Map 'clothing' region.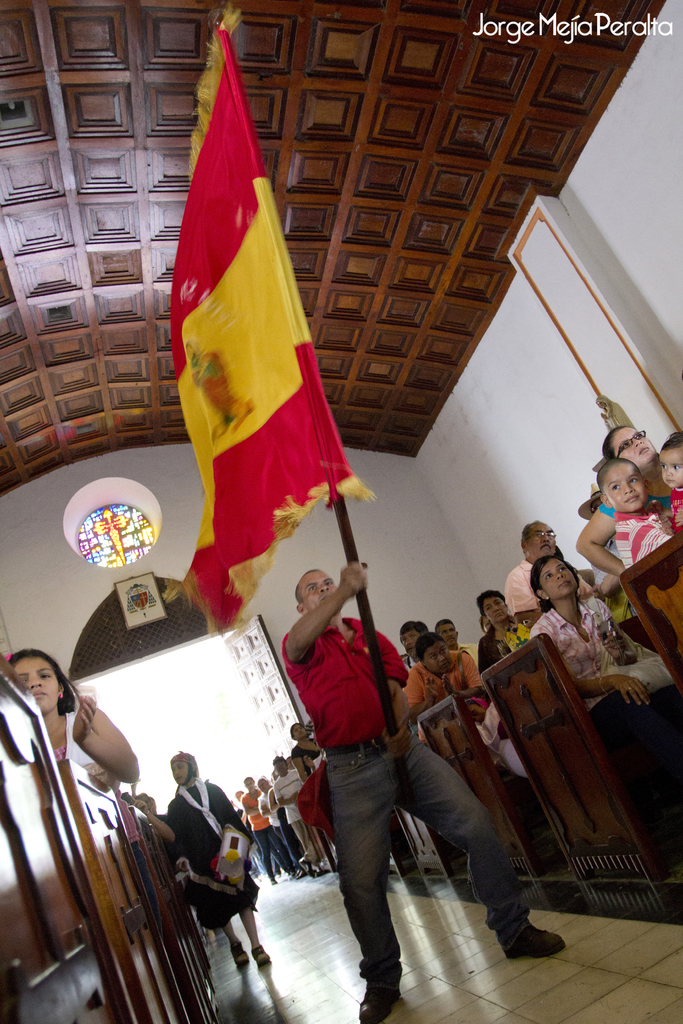
Mapped to 247/795/277/879.
